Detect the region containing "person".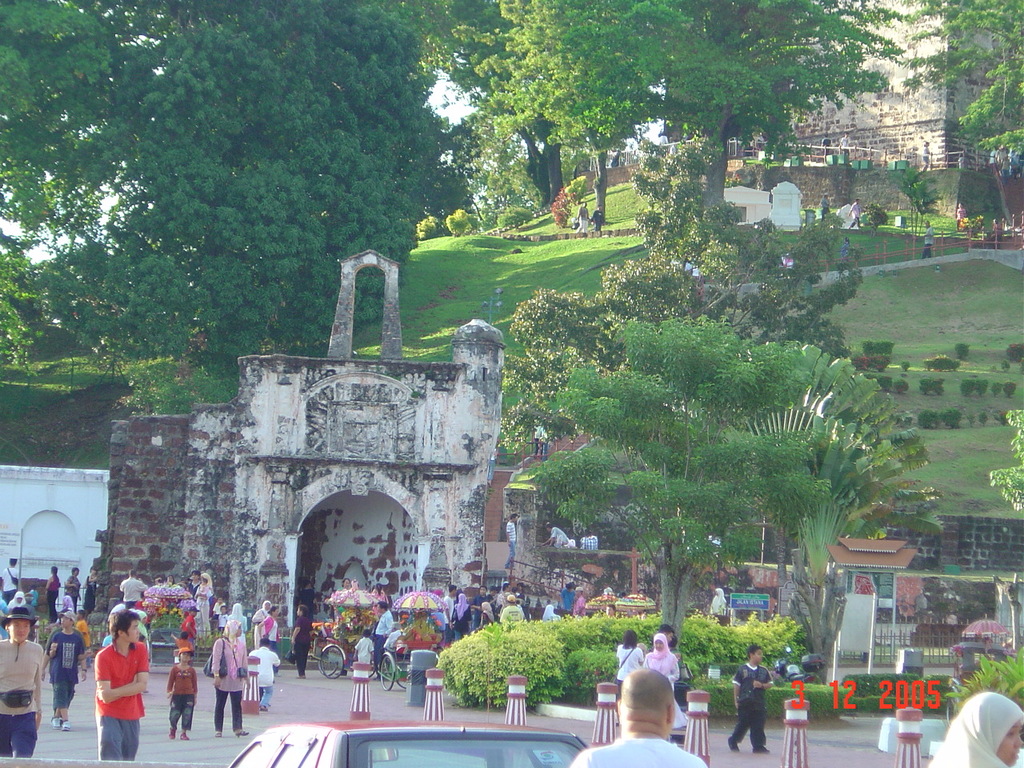
<bbox>162, 646, 202, 740</bbox>.
